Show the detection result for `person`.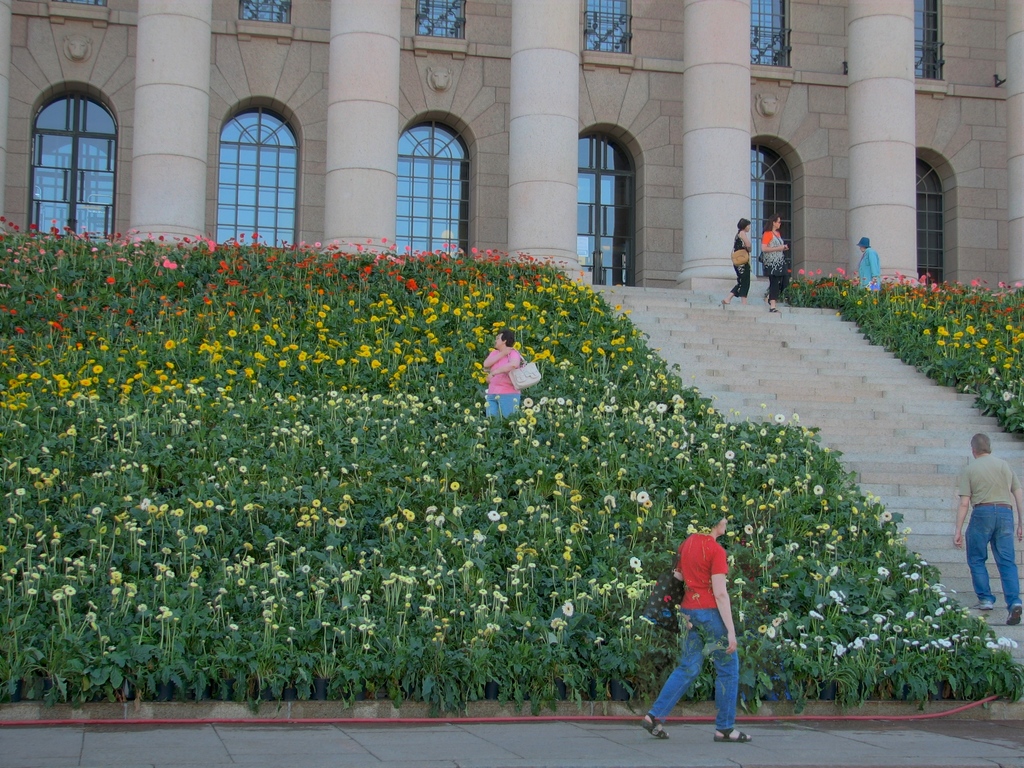
[x1=764, y1=214, x2=791, y2=316].
